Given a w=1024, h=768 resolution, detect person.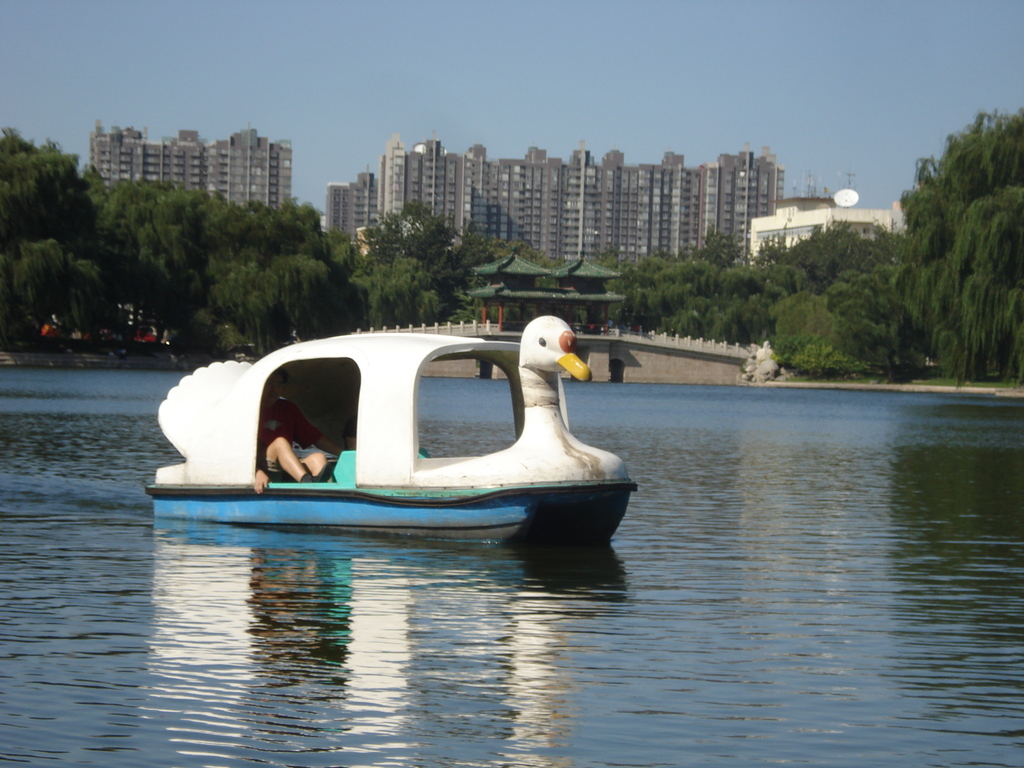
248 372 339 494.
